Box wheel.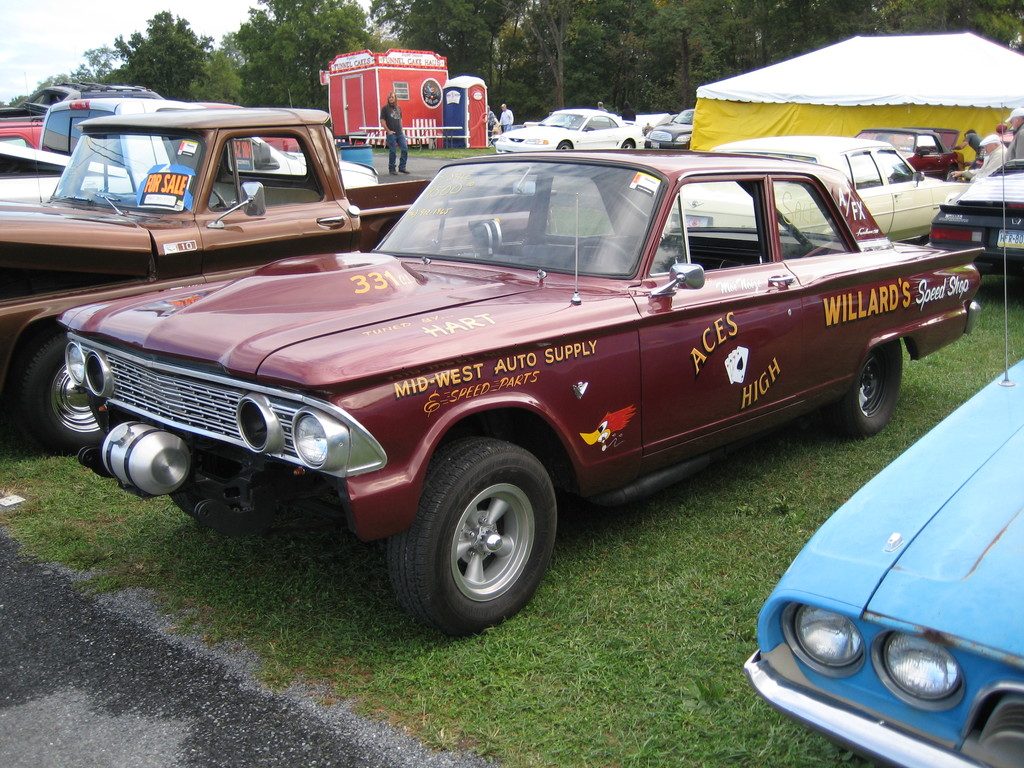
[left=820, top=337, right=904, bottom=446].
